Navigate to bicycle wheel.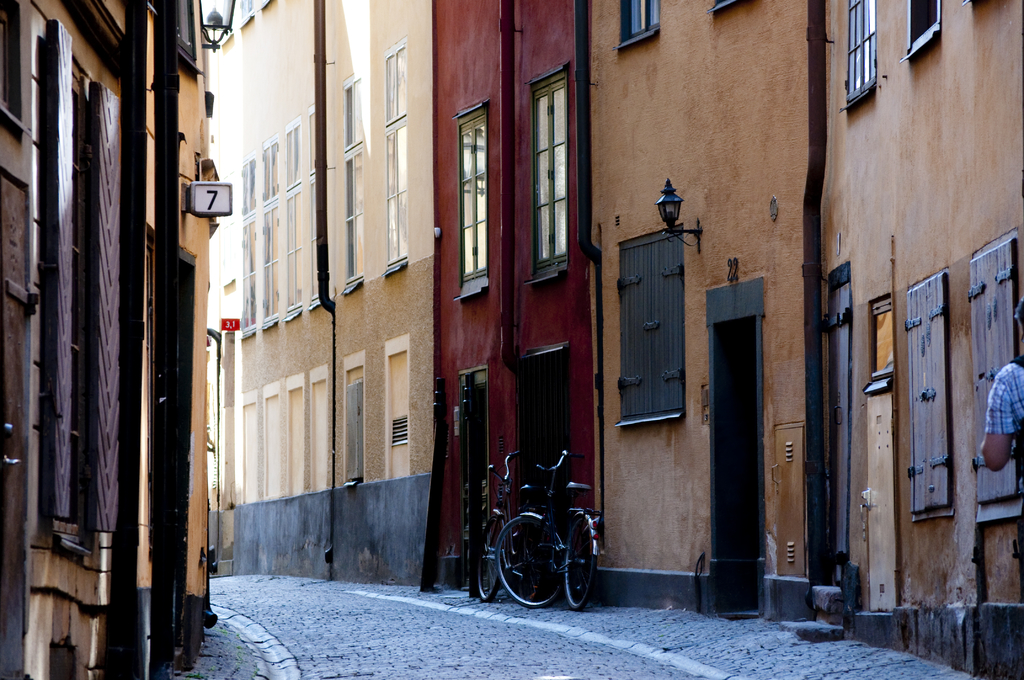
Navigation target: bbox=(473, 510, 513, 609).
